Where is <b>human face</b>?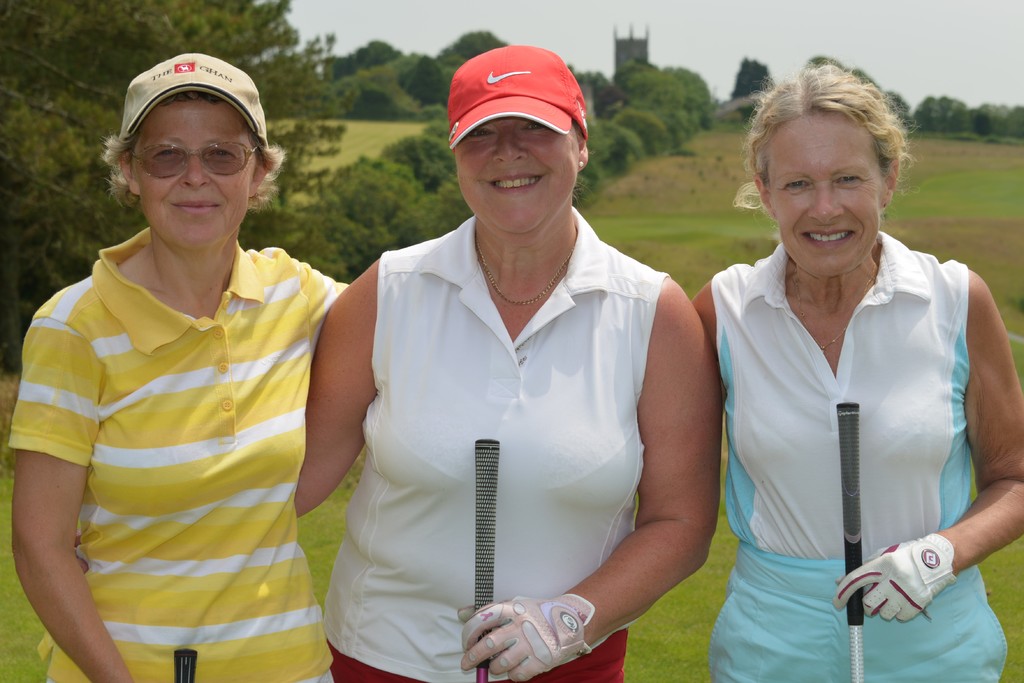
l=761, t=110, r=882, b=283.
